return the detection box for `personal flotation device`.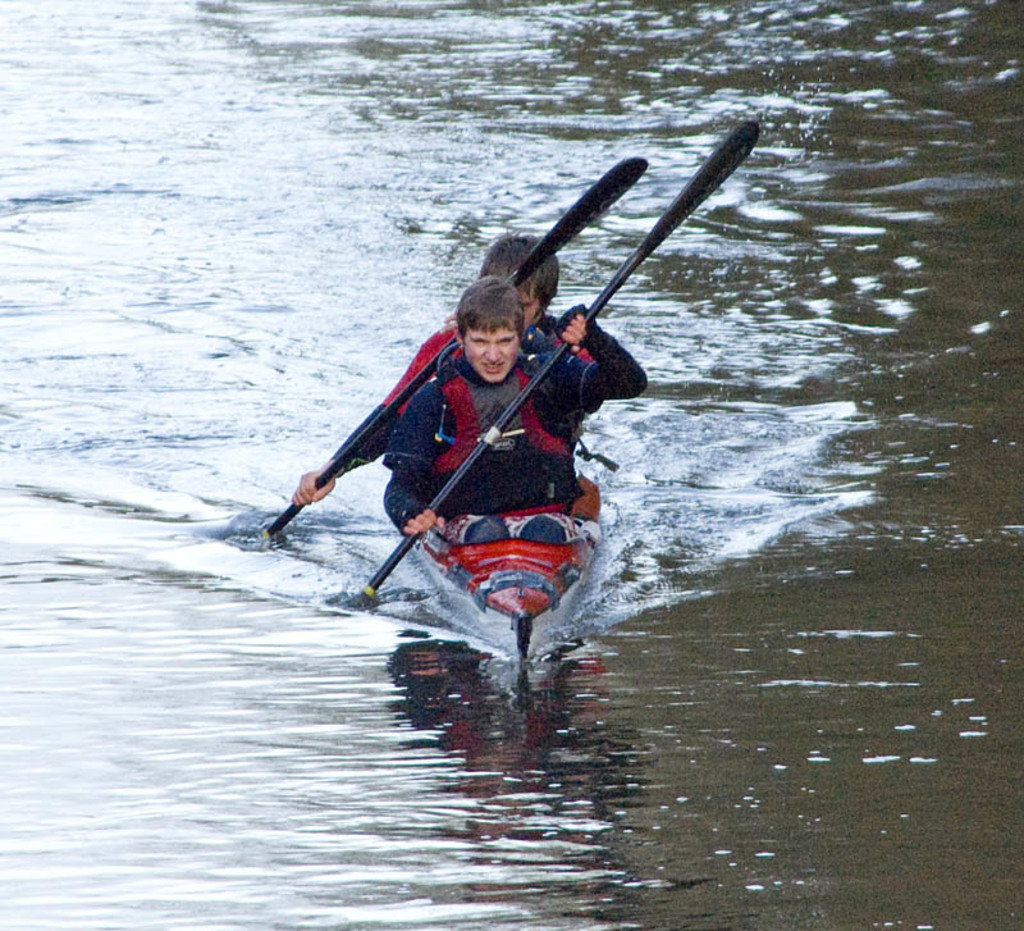
<region>429, 362, 618, 524</region>.
